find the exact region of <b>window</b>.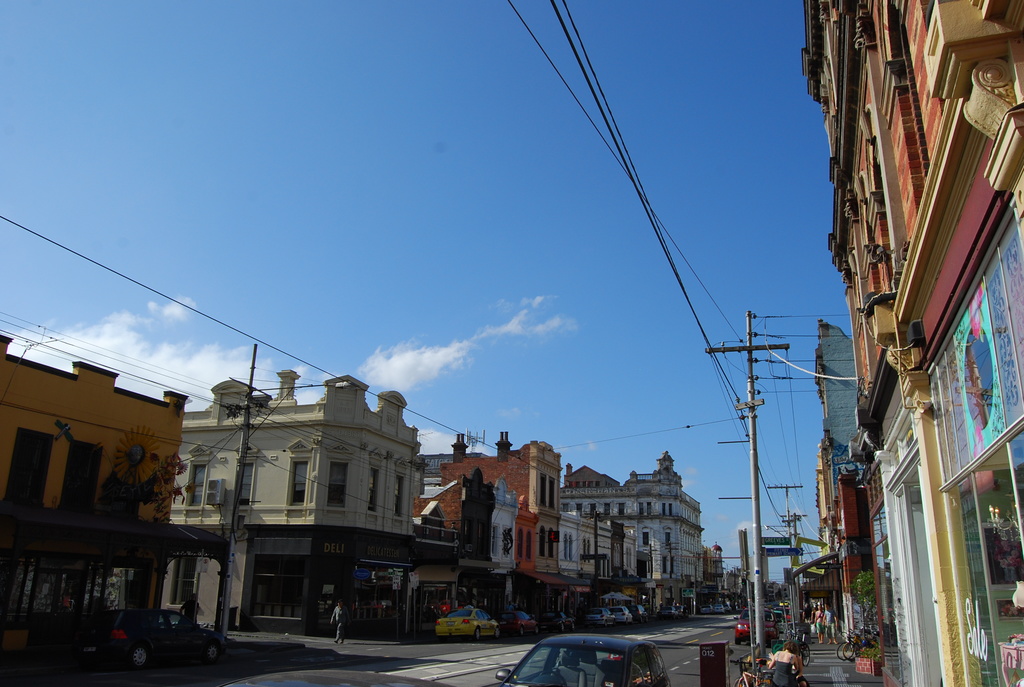
Exact region: {"left": 613, "top": 544, "right": 616, "bottom": 566}.
